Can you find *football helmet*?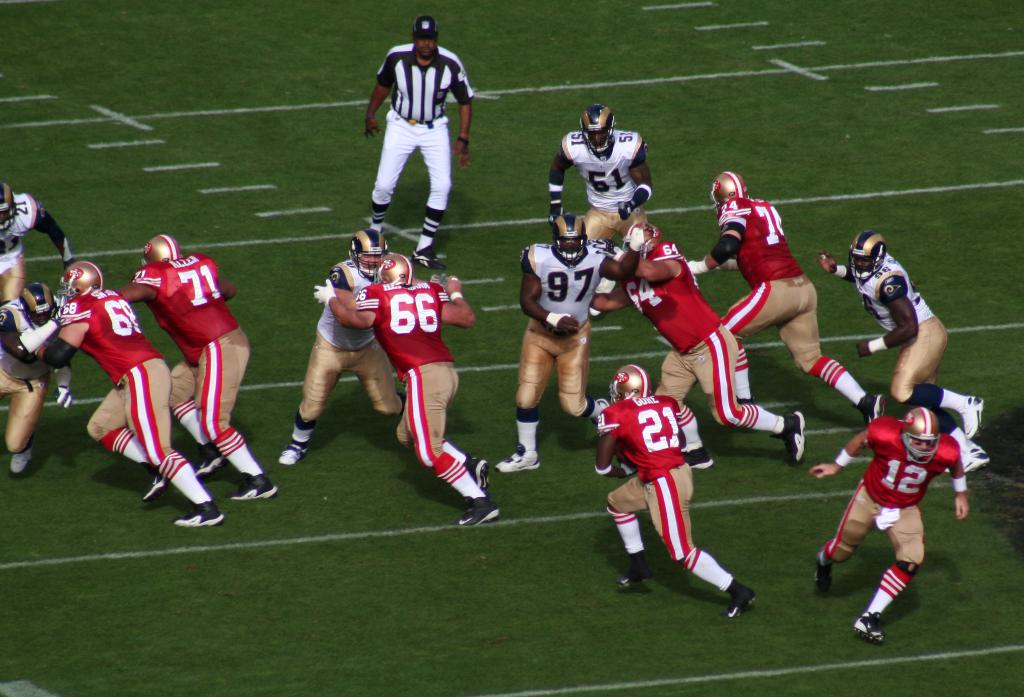
Yes, bounding box: crop(713, 170, 751, 202).
